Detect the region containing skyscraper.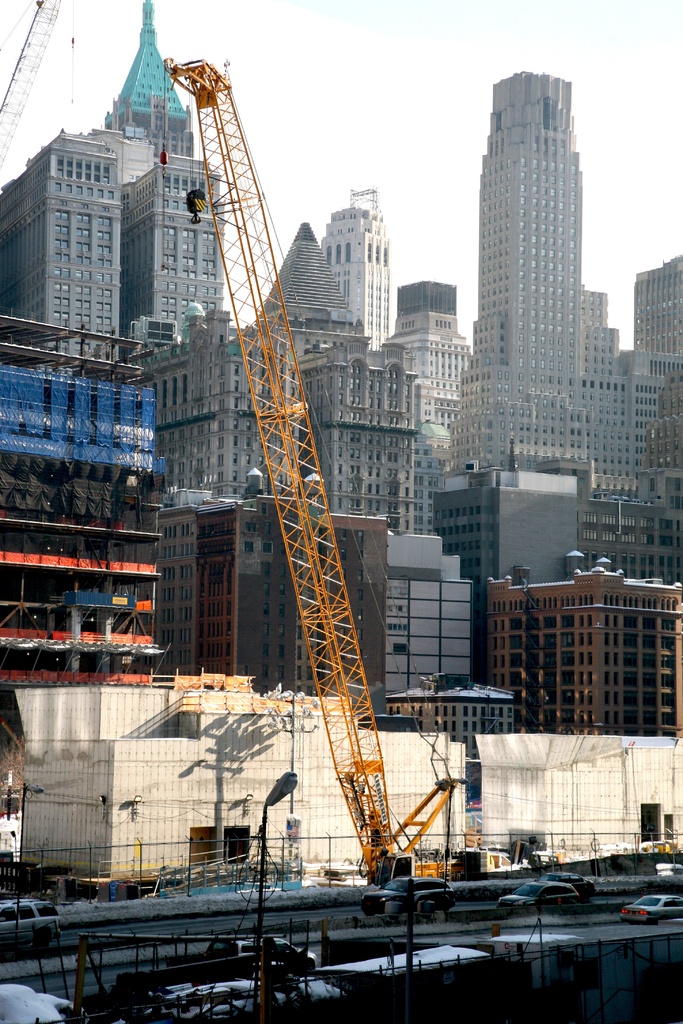
{"x1": 4, "y1": 124, "x2": 139, "y2": 367}.
